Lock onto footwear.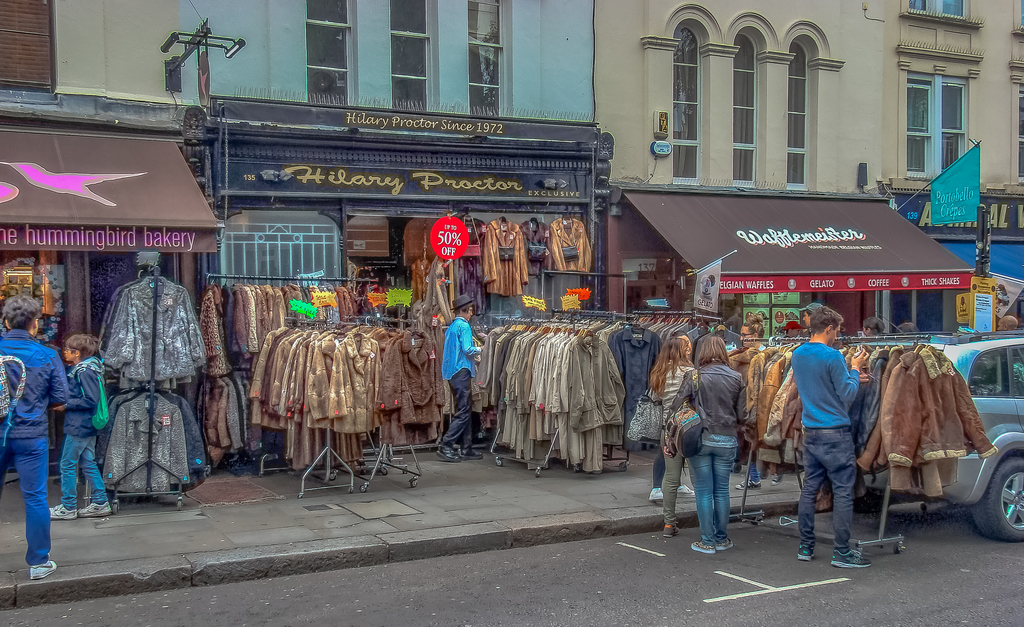
Locked: {"left": 691, "top": 539, "right": 714, "bottom": 554}.
